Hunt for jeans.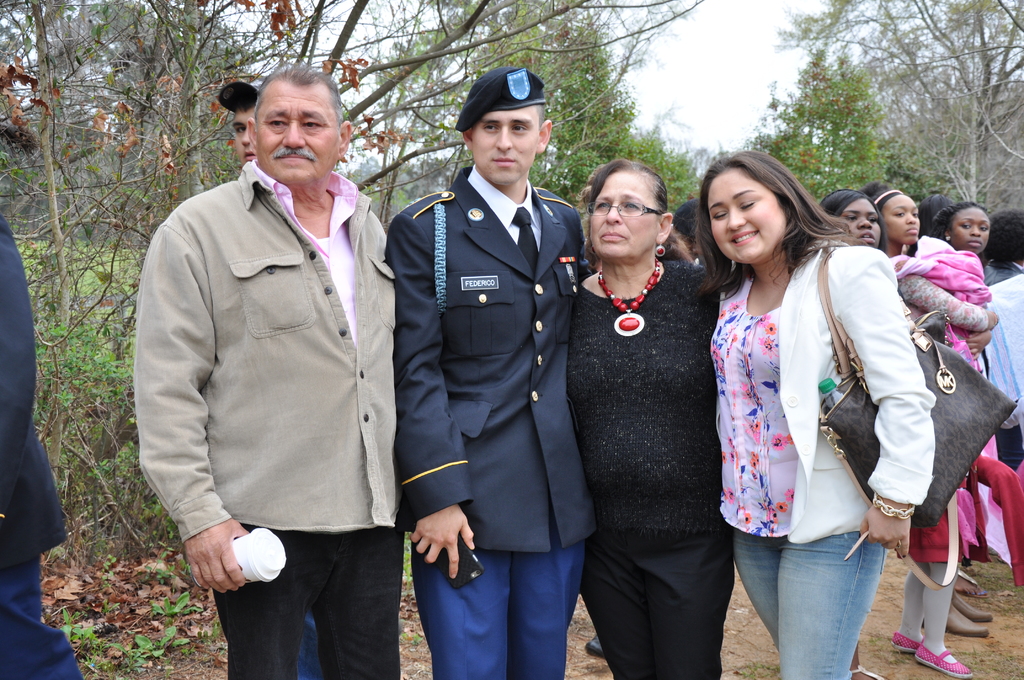
Hunted down at bbox=[573, 546, 730, 679].
